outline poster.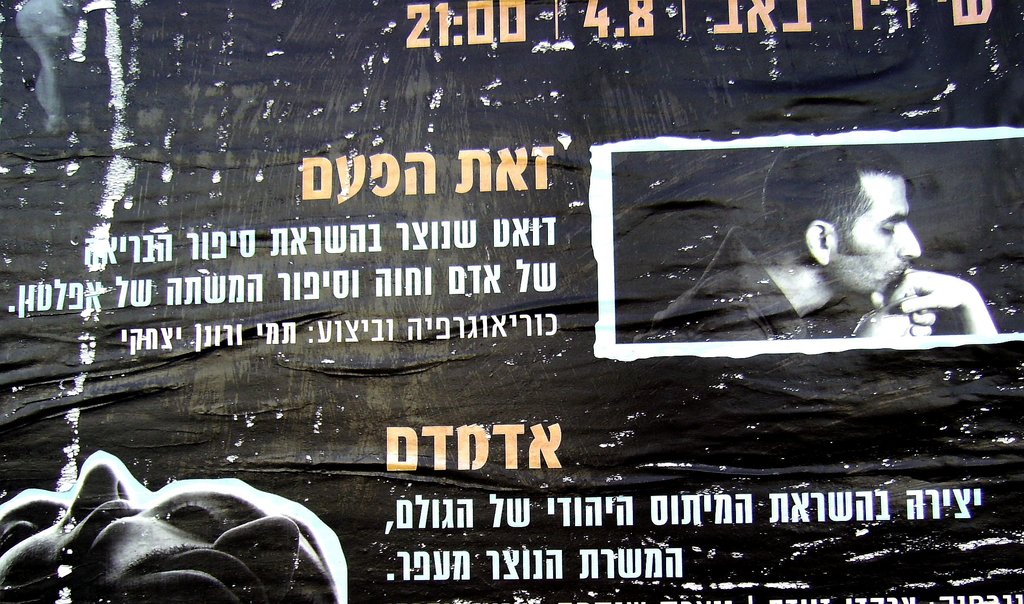
Outline: (left=1, top=0, right=1023, bottom=603).
